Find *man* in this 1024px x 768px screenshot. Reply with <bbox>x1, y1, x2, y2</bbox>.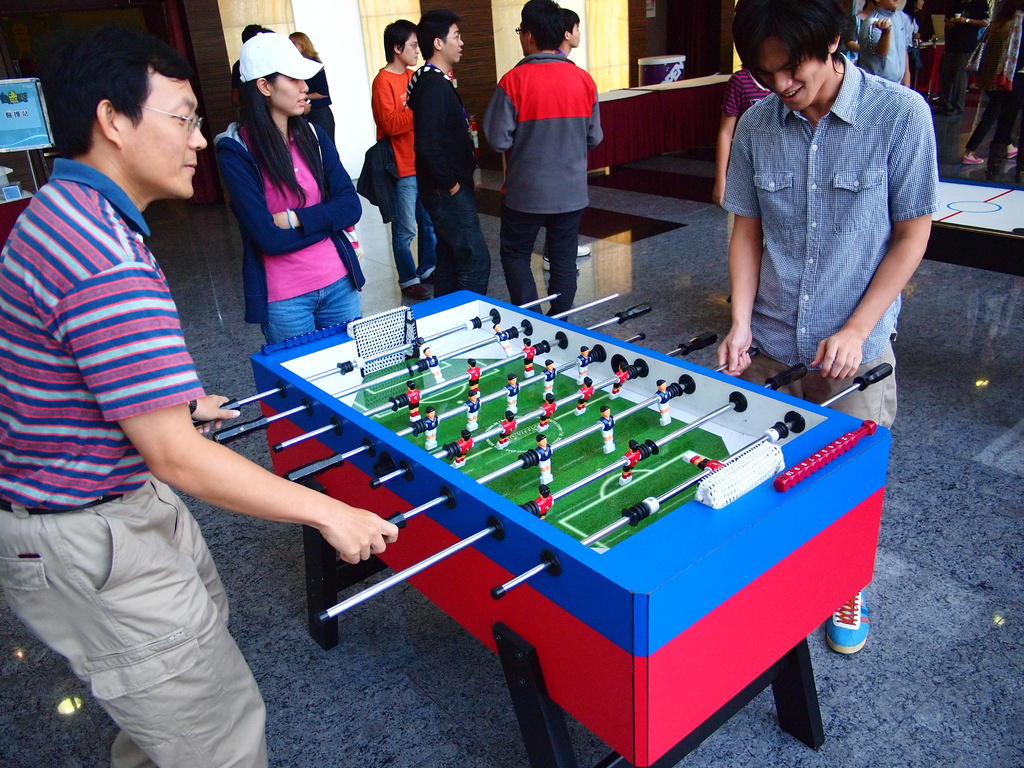
<bbox>479, 0, 618, 345</bbox>.
